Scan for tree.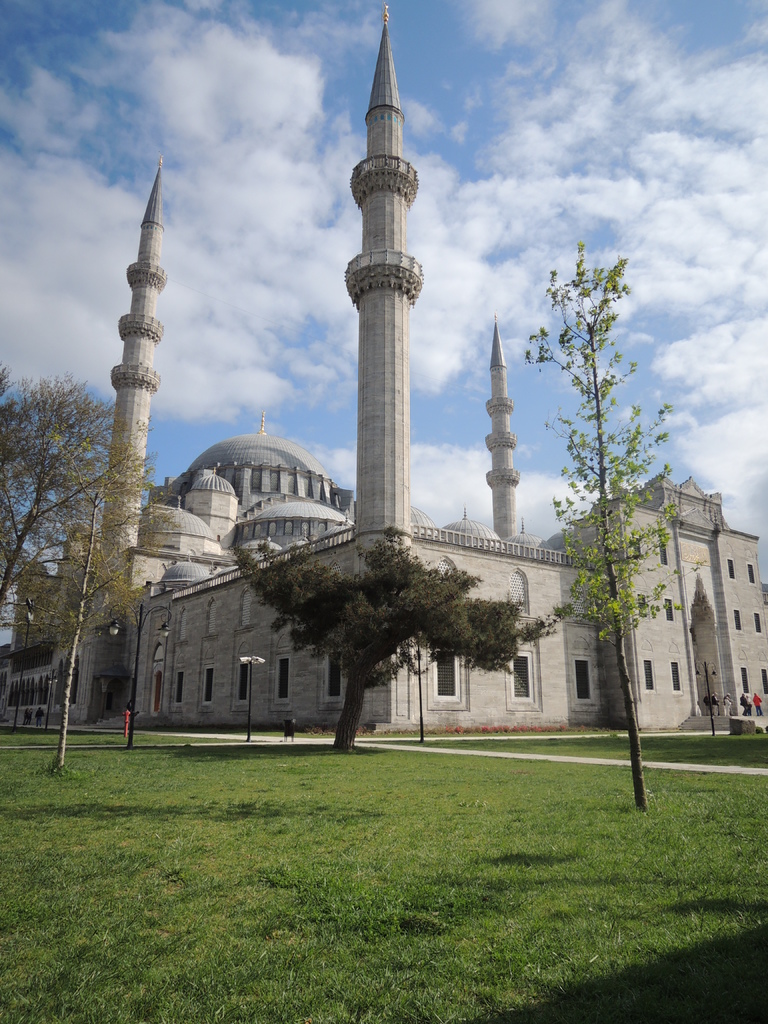
Scan result: Rect(24, 451, 147, 774).
